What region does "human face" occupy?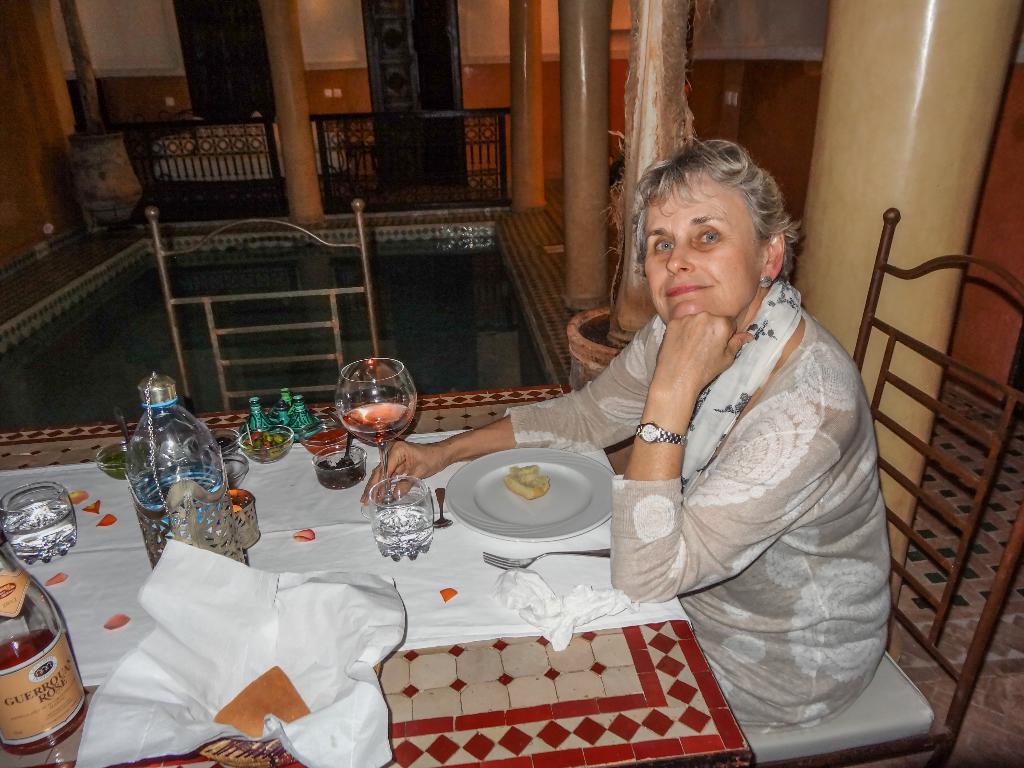
left=644, top=166, right=762, bottom=324.
